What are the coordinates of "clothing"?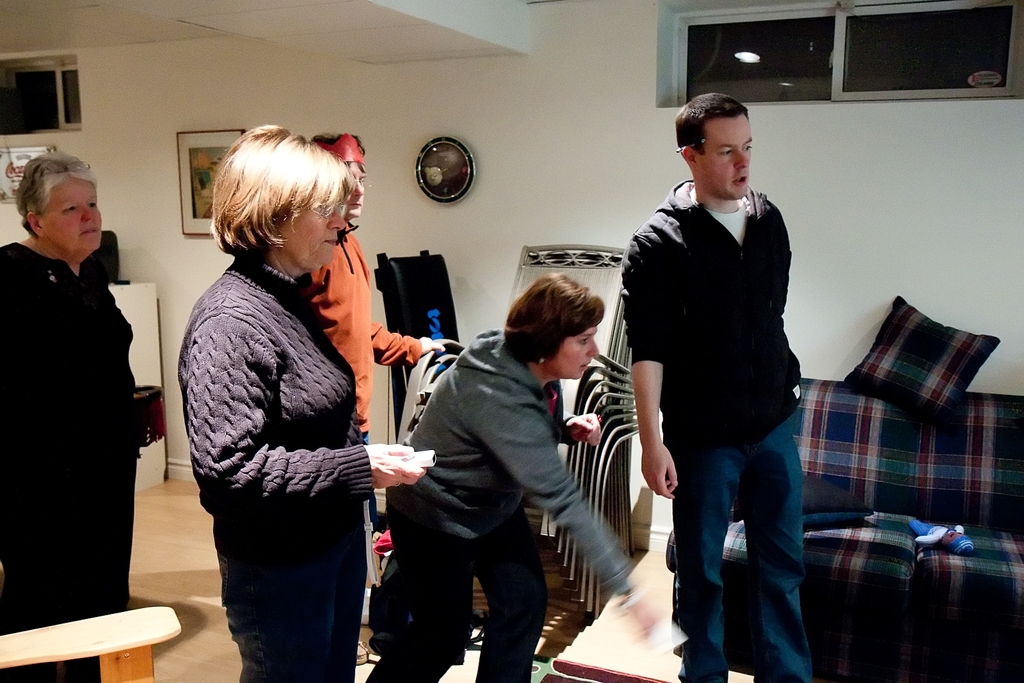
{"left": 624, "top": 179, "right": 819, "bottom": 682}.
